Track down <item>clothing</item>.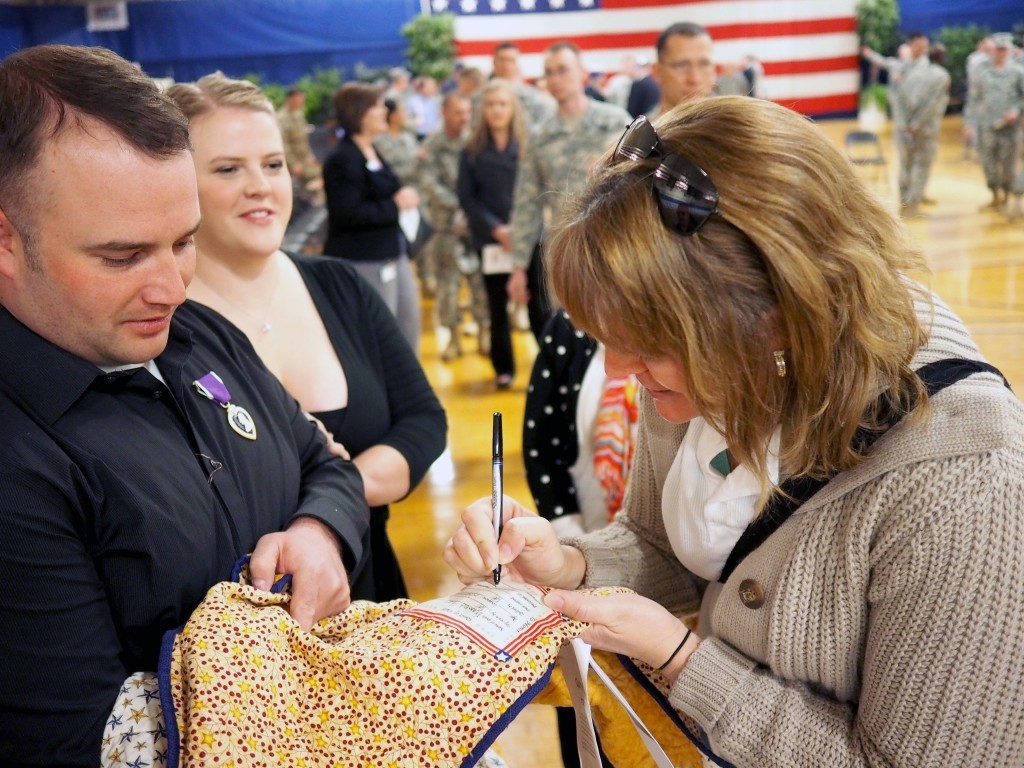
Tracked to rect(276, 106, 323, 189).
